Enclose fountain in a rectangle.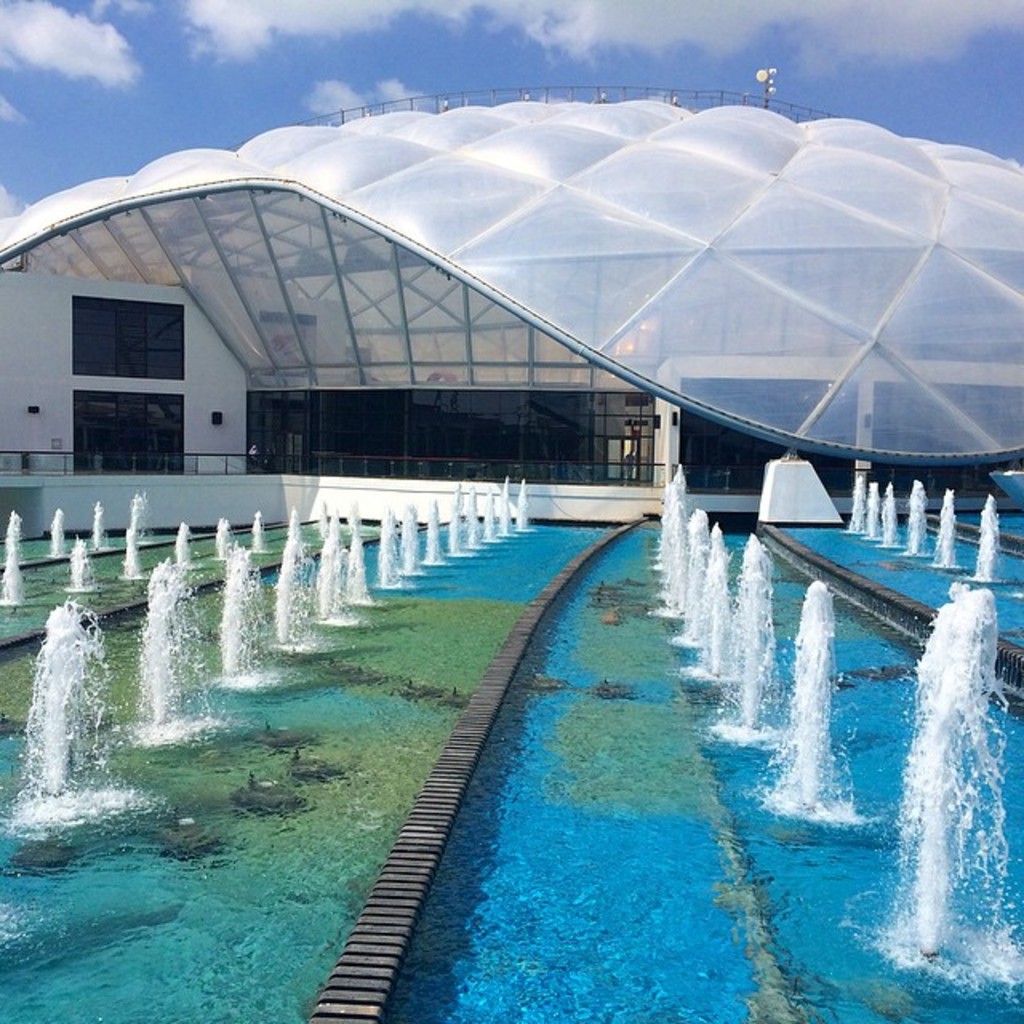
<region>466, 485, 483, 544</region>.
